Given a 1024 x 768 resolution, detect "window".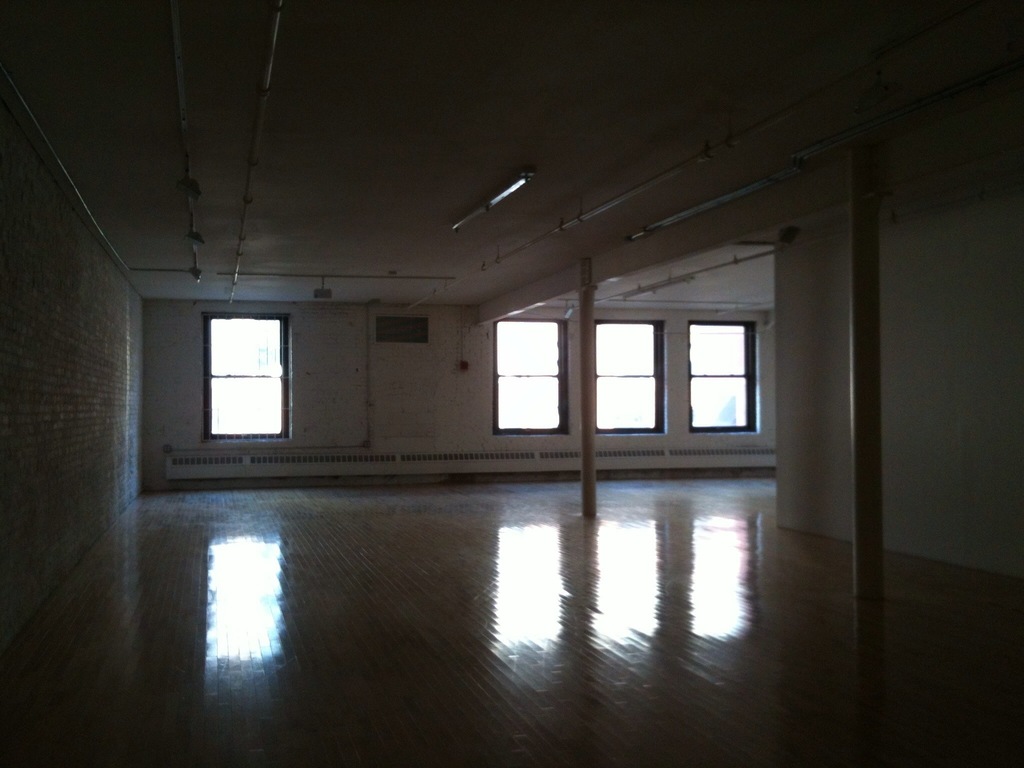
<box>688,321,756,433</box>.
